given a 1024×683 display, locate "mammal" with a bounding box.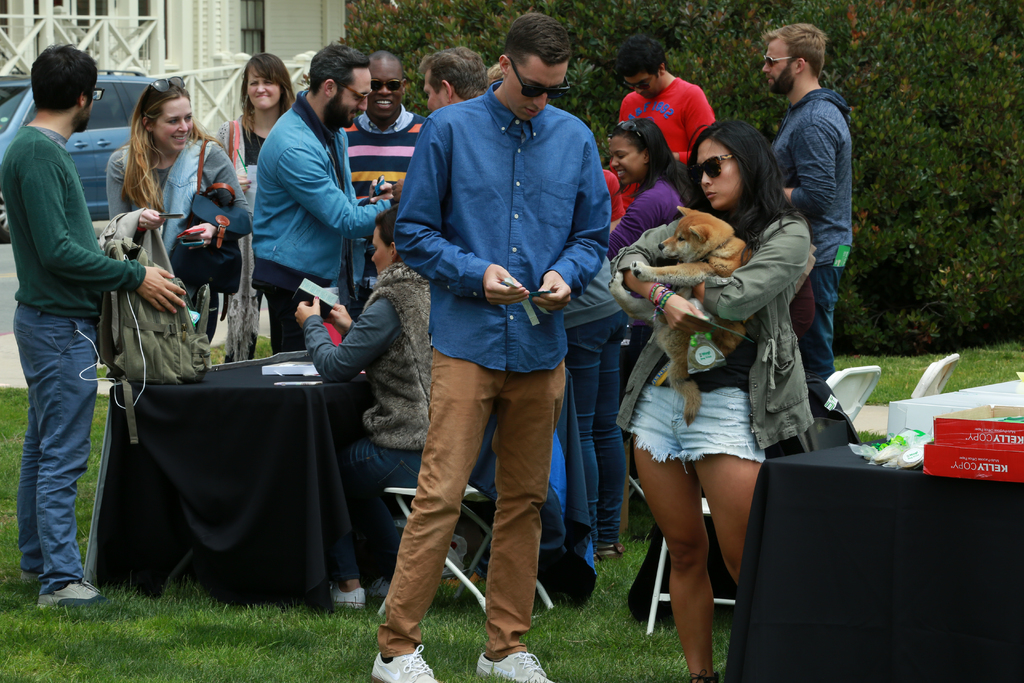
Located: <region>0, 44, 188, 610</region>.
